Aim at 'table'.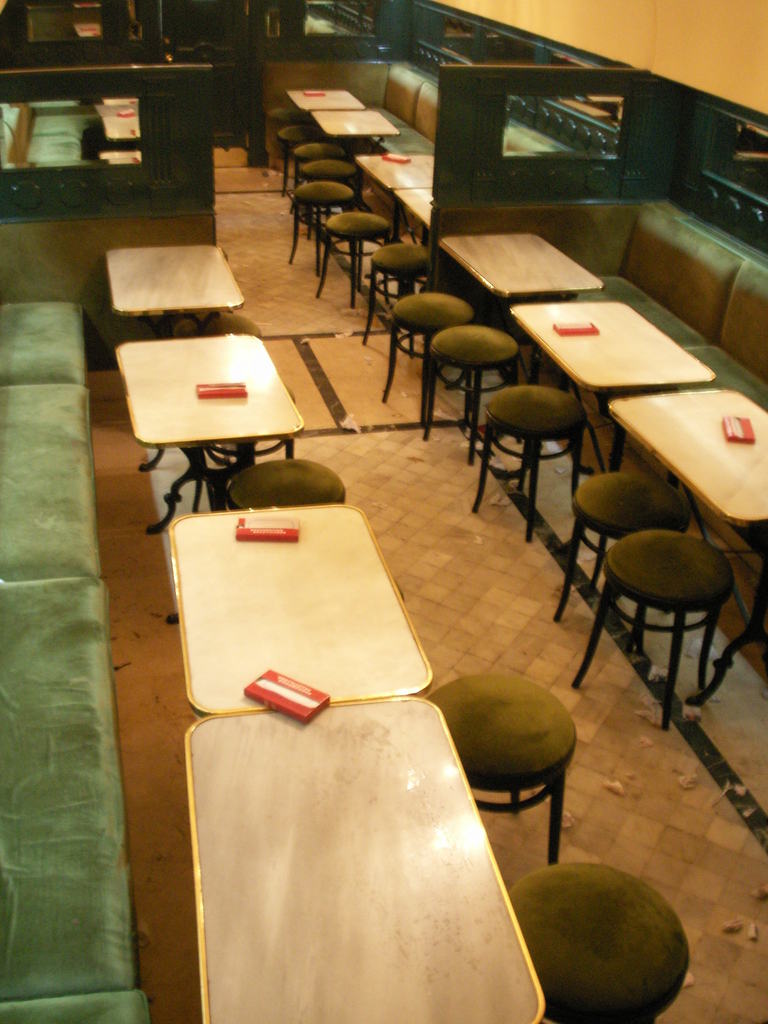
Aimed at select_region(100, 137, 150, 166).
